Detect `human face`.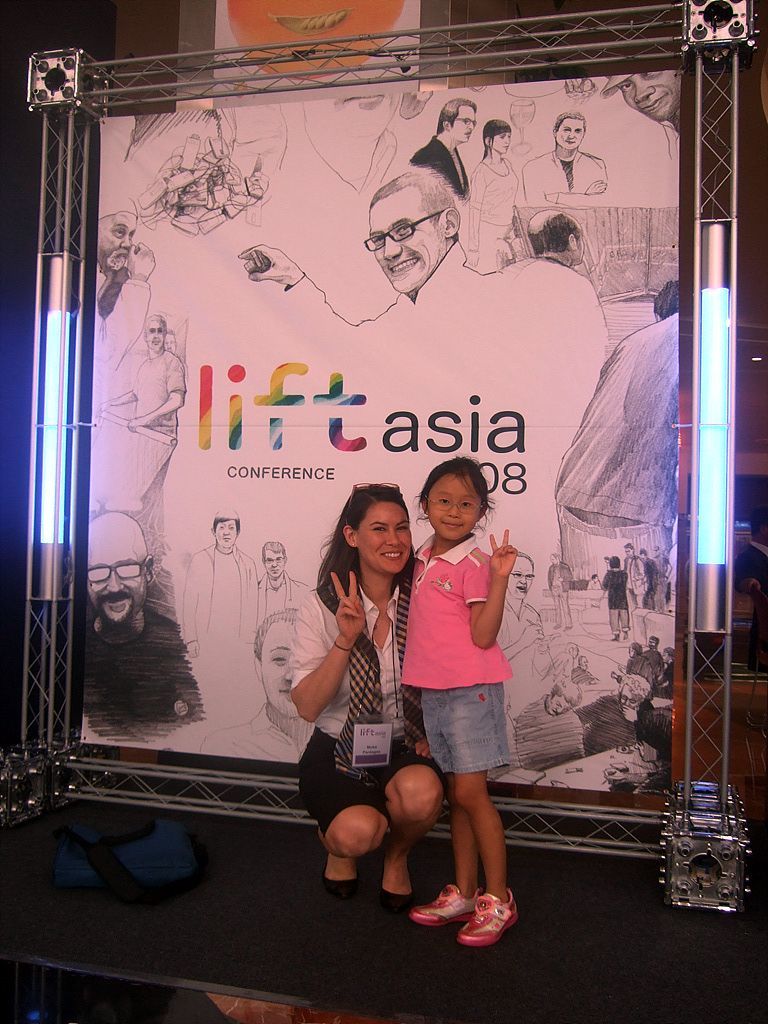
Detected at <bbox>373, 208, 442, 290</bbox>.
